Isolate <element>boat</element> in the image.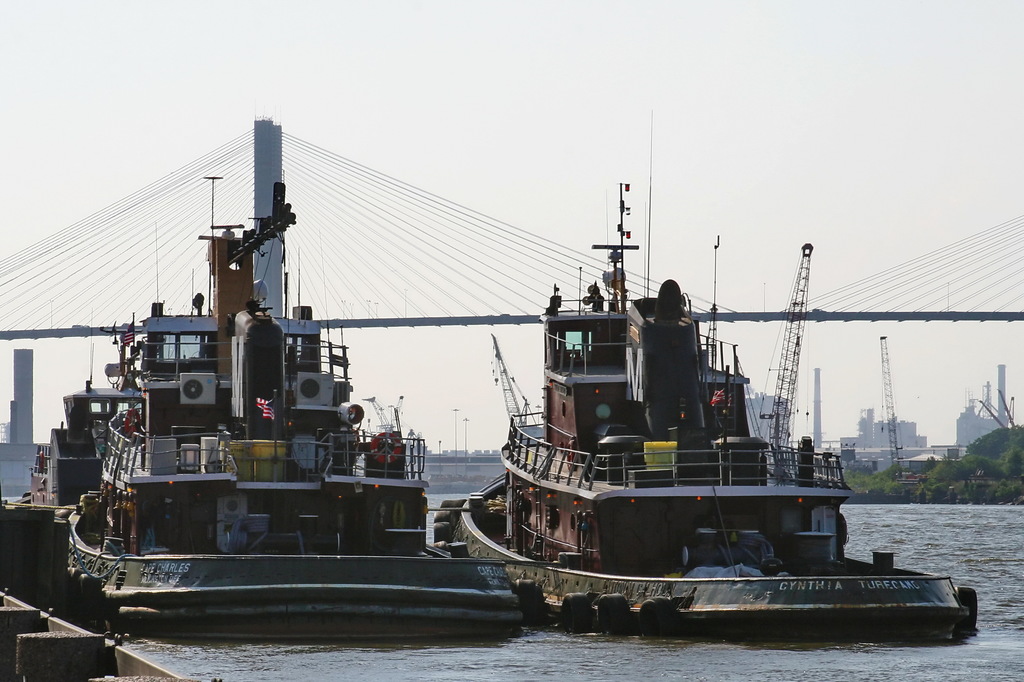
Isolated region: 60:176:530:638.
